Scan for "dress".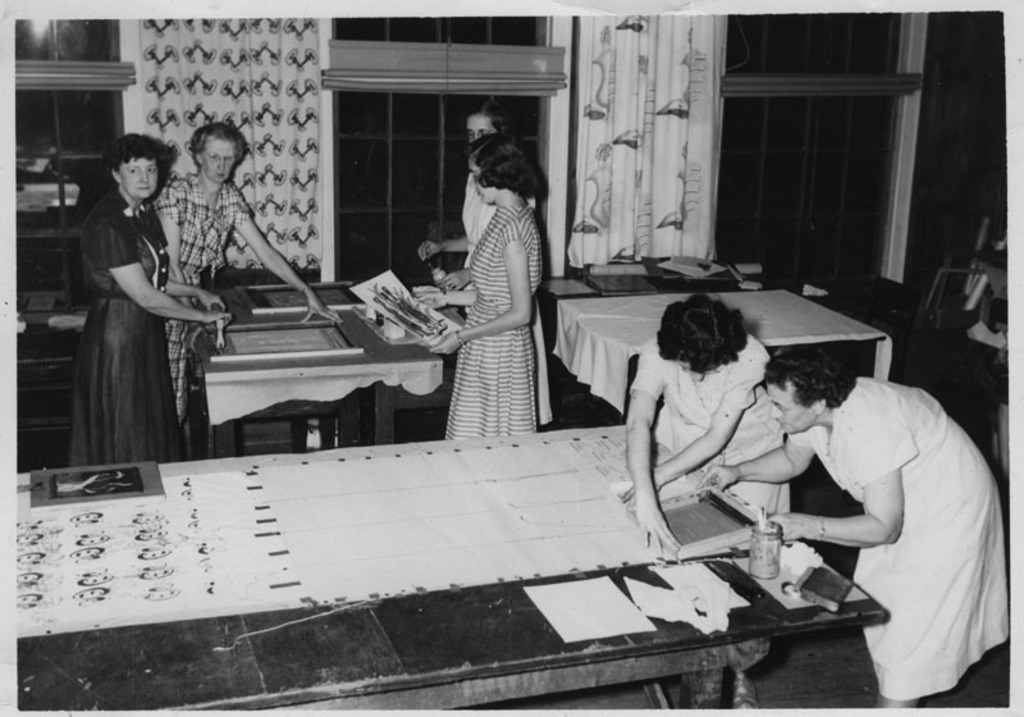
Scan result: [x1=448, y1=205, x2=540, y2=439].
